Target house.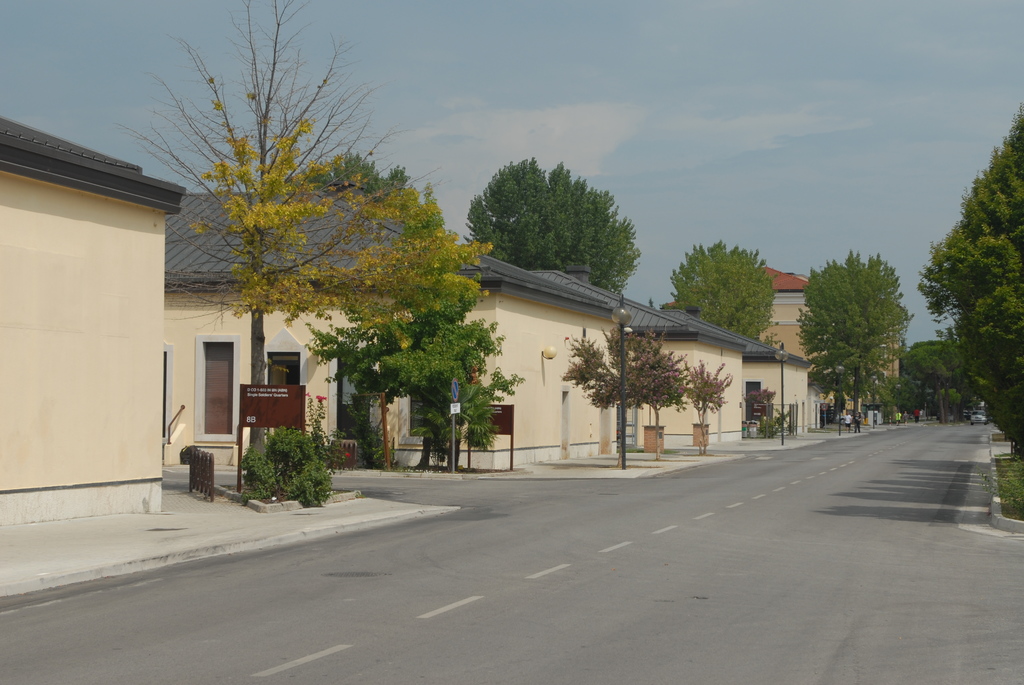
Target region: select_region(0, 116, 187, 526).
